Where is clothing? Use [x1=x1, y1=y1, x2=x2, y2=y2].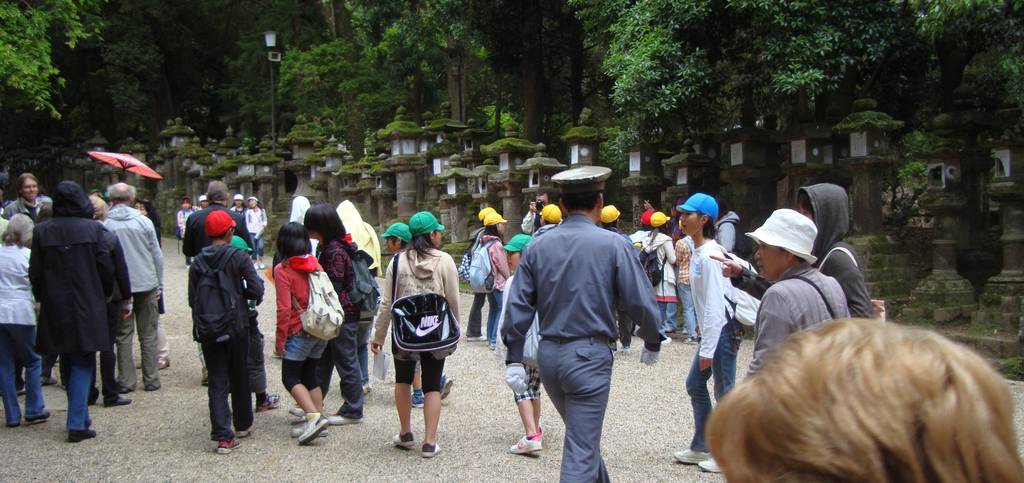
[x1=662, y1=216, x2=680, y2=236].
